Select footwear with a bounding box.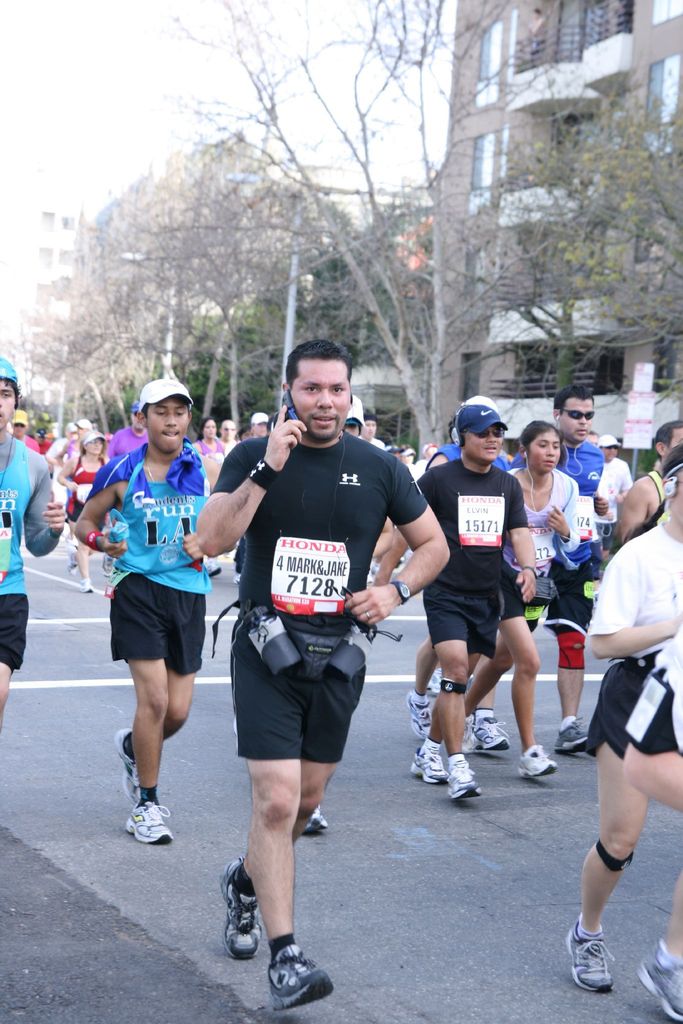
213:855:268:963.
